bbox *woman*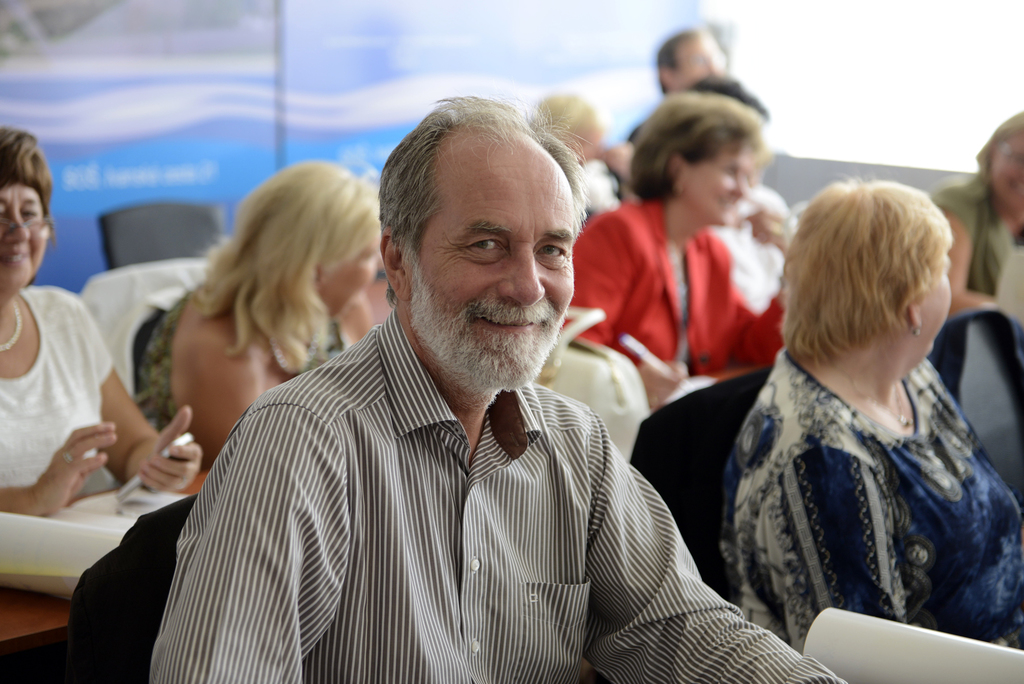
<box>564,93,792,400</box>
